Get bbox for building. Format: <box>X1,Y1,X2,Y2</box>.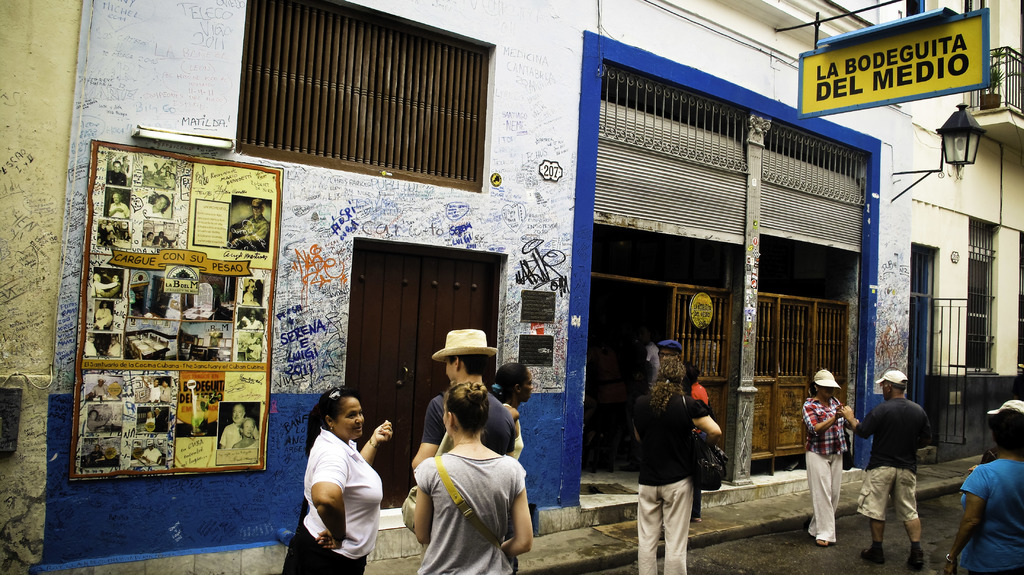
<box>0,0,906,574</box>.
